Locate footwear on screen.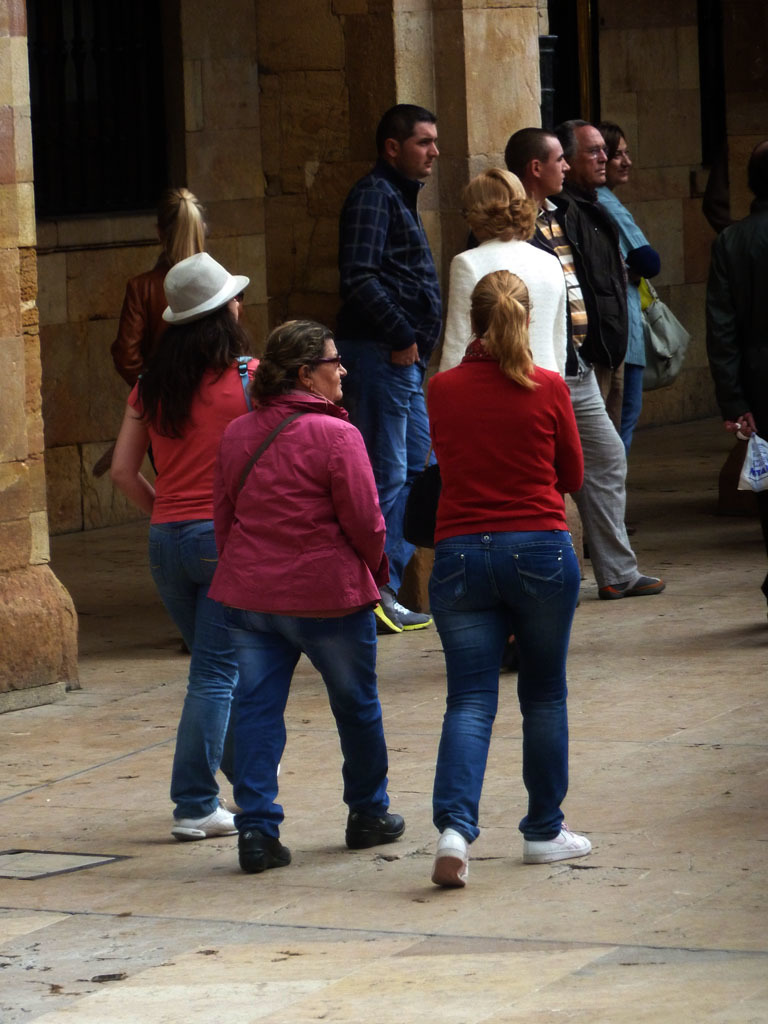
On screen at (left=343, top=811, right=408, bottom=845).
